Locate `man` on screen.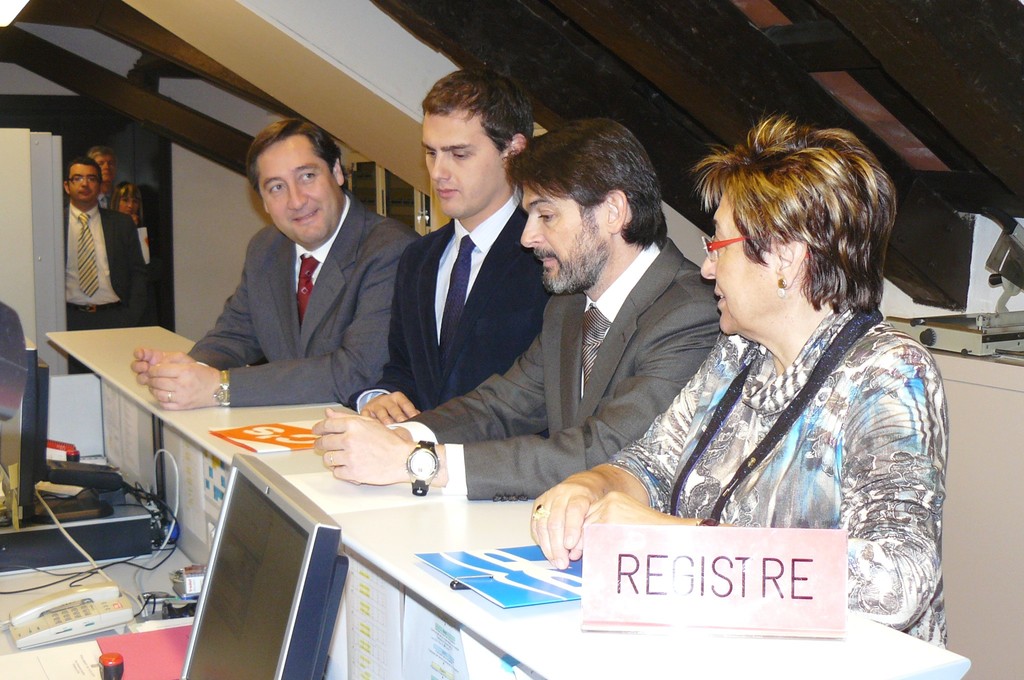
On screen at select_region(163, 123, 422, 432).
